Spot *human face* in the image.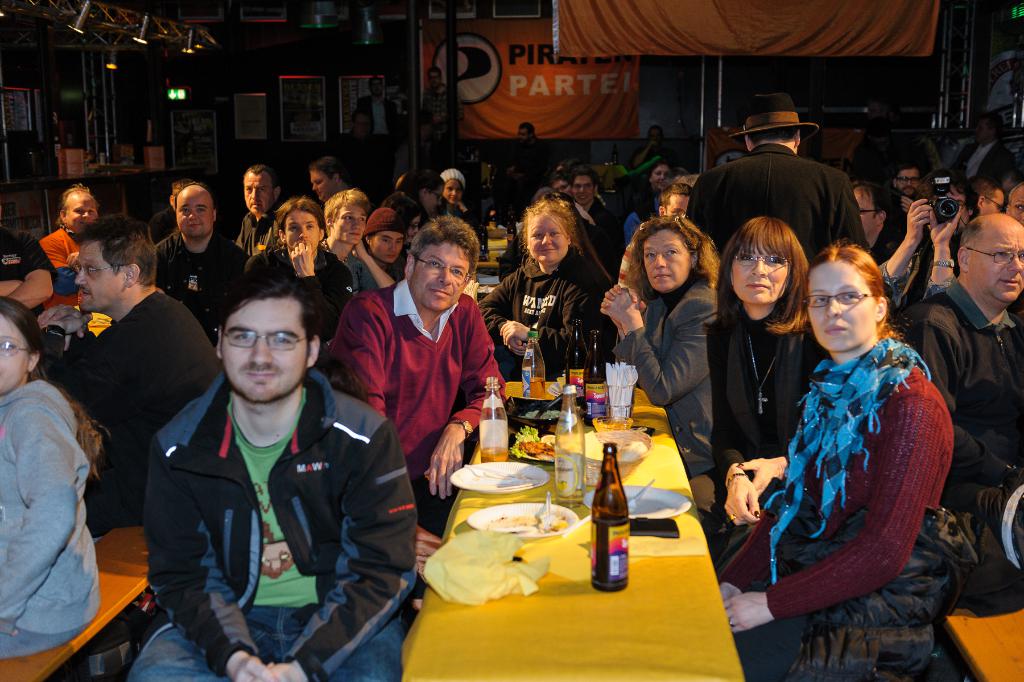
*human face* found at bbox=[242, 174, 272, 216].
